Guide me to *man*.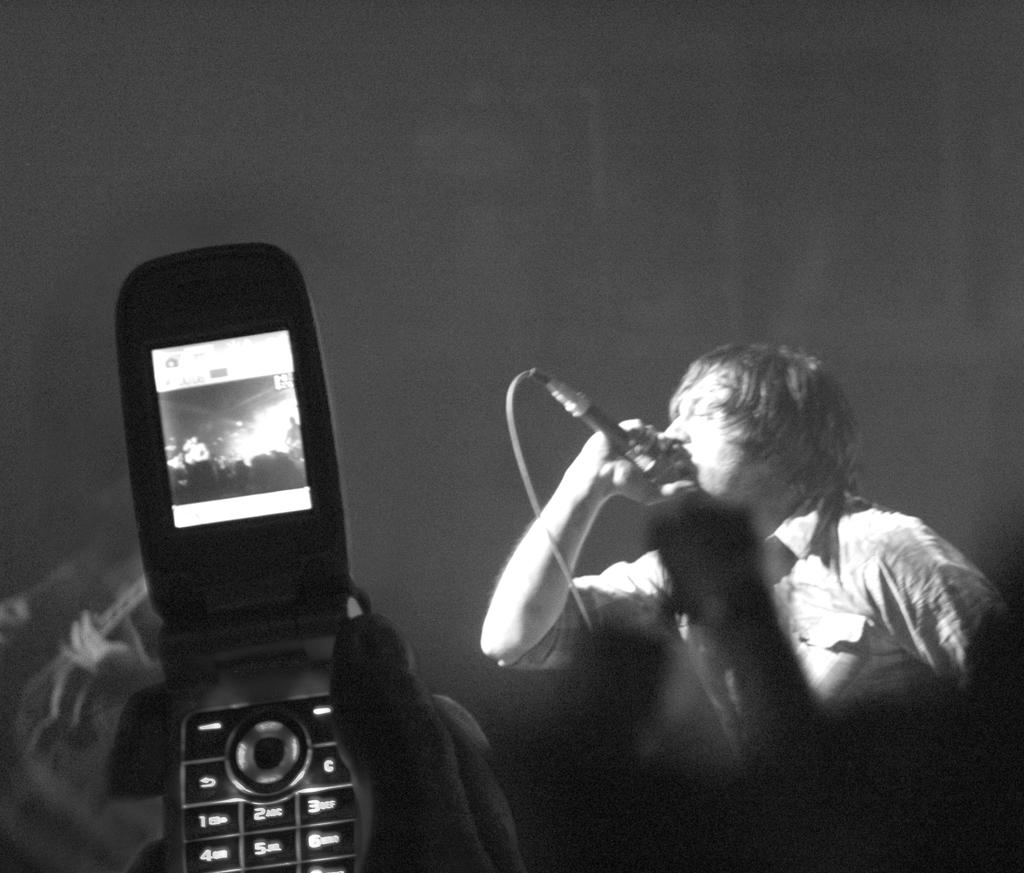
Guidance: pyautogui.locateOnScreen(470, 332, 1023, 800).
